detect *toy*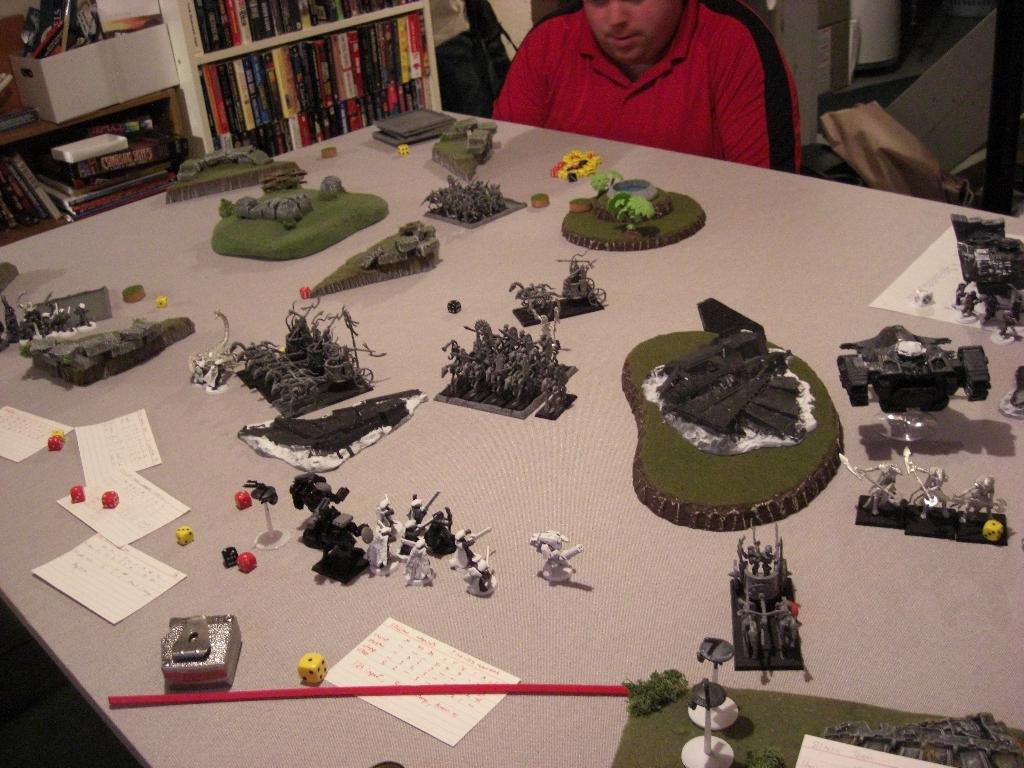
locate(675, 679, 737, 767)
